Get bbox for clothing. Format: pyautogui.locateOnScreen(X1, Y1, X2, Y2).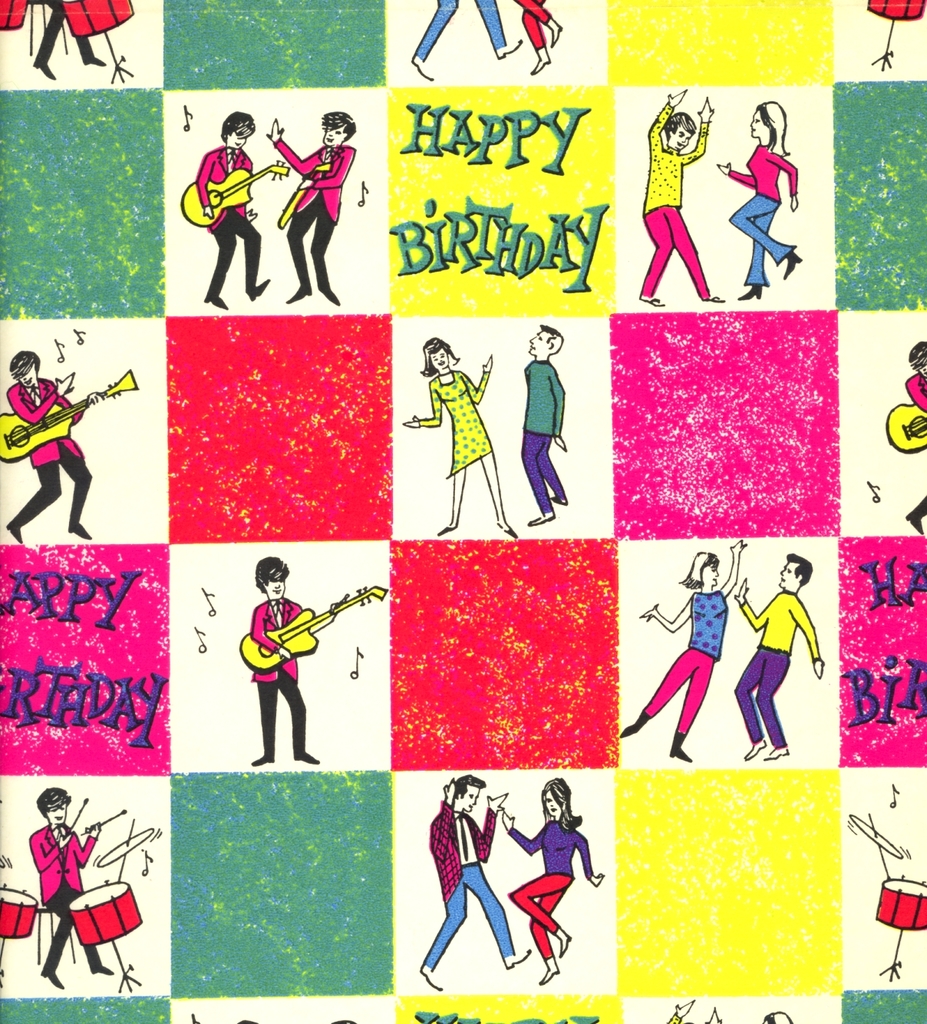
pyautogui.locateOnScreen(507, 818, 592, 956).
